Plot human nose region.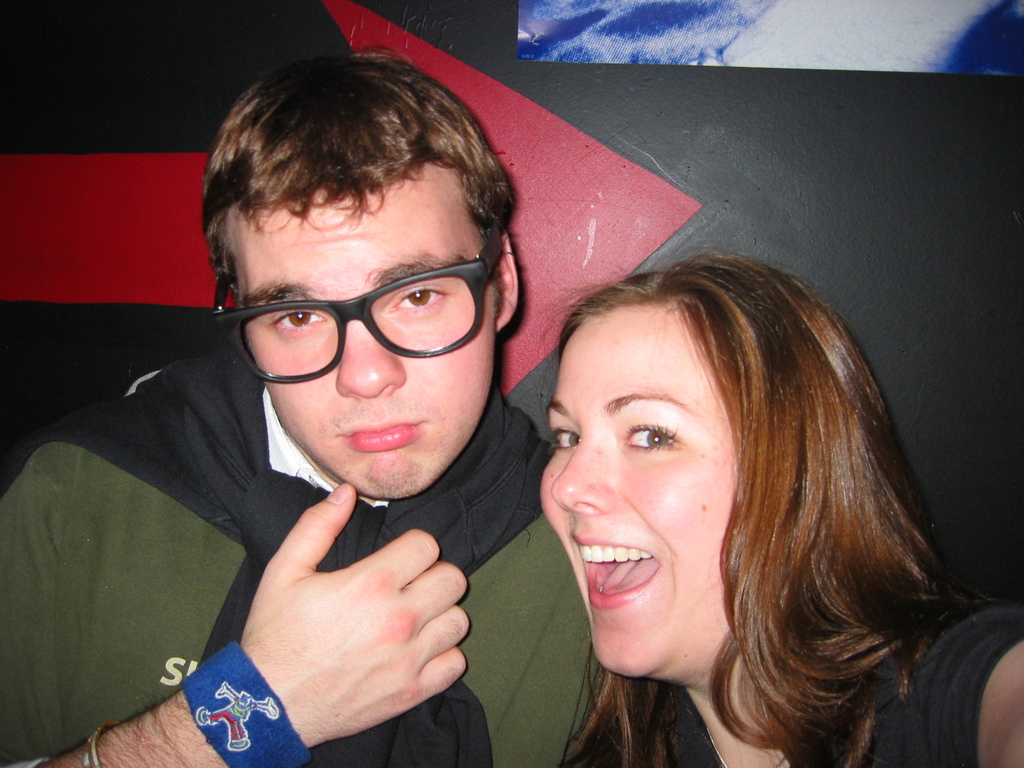
Plotted at bbox(551, 438, 614, 515).
